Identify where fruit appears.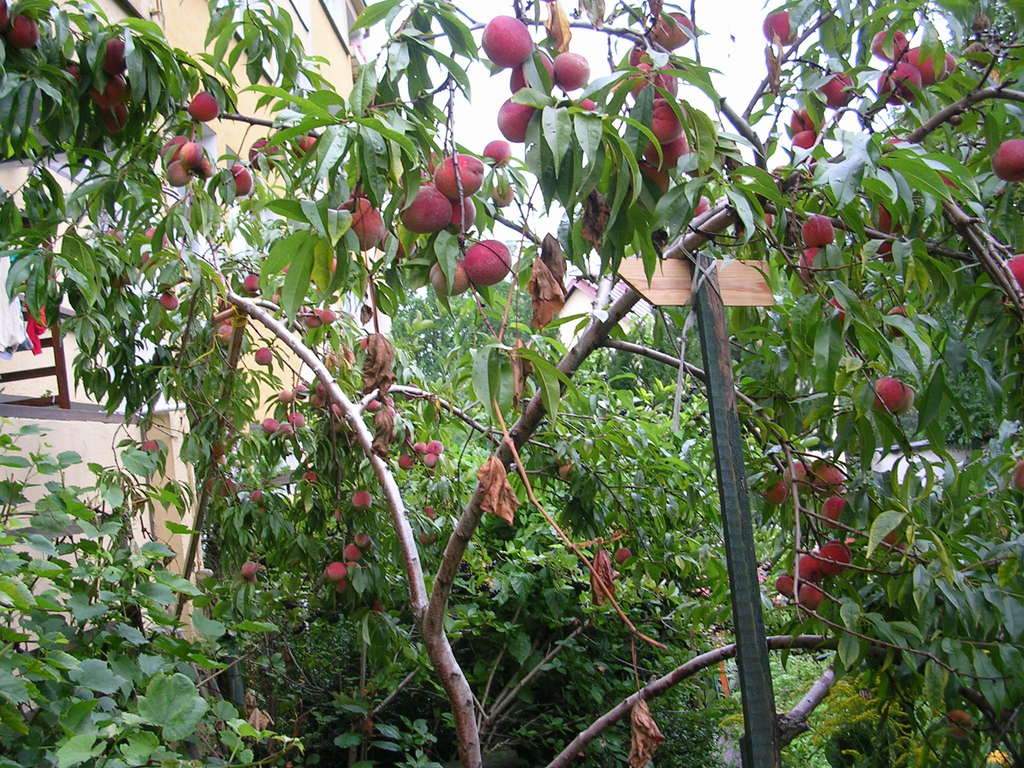
Appears at detection(248, 138, 282, 171).
